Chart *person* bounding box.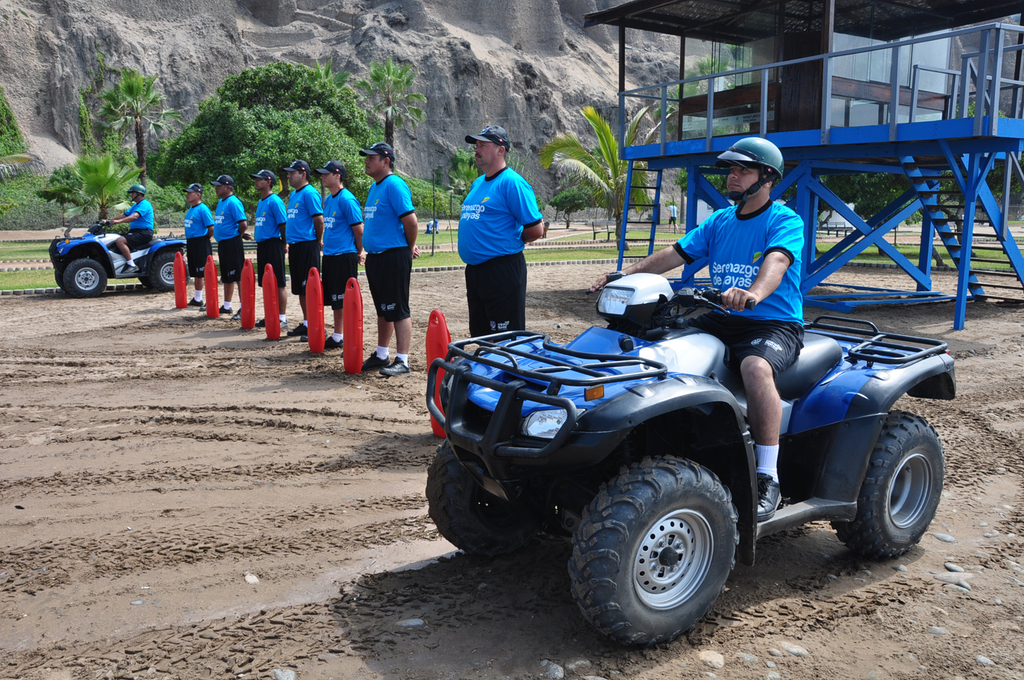
Charted: region(100, 180, 156, 276).
